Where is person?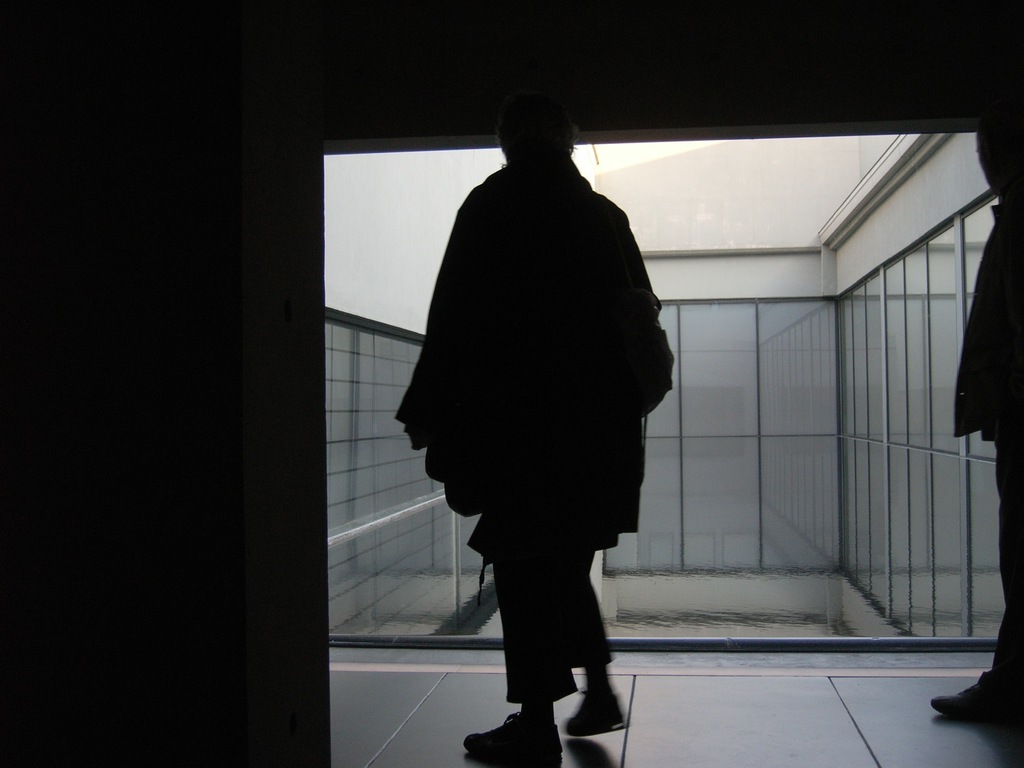
{"left": 929, "top": 97, "right": 1023, "bottom": 725}.
